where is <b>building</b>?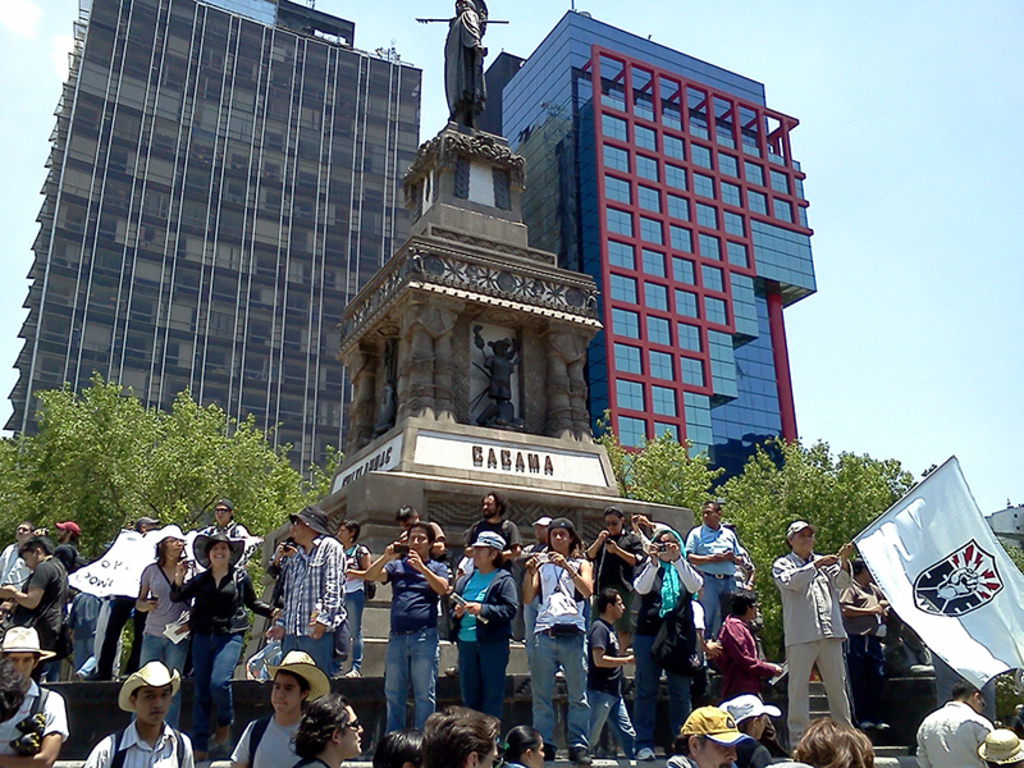
region(4, 0, 945, 558).
